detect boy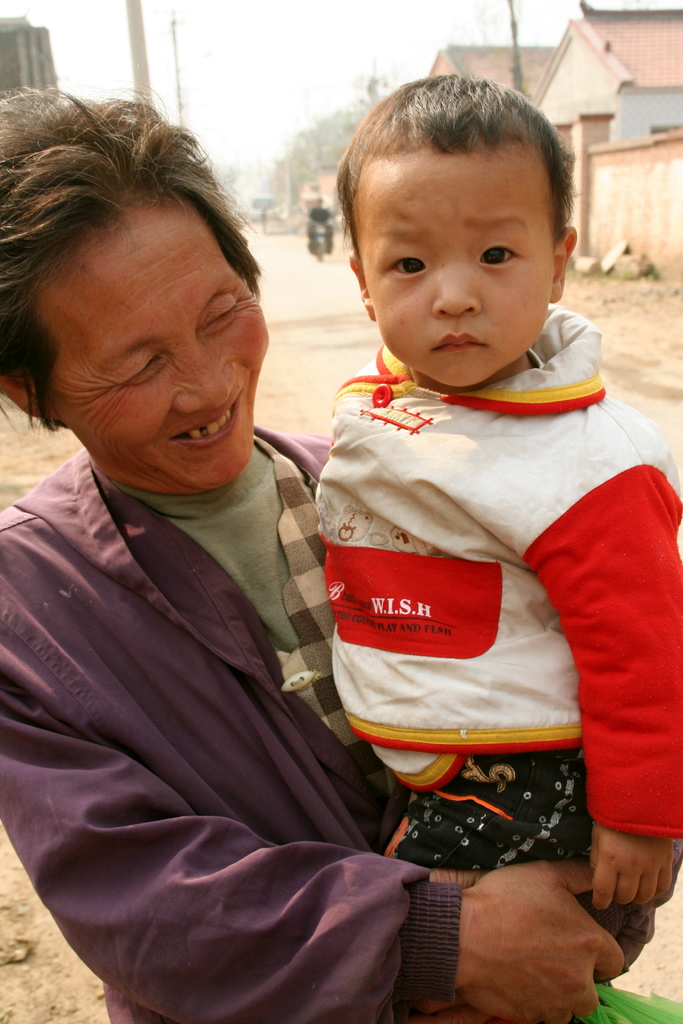
317:70:682:1023
